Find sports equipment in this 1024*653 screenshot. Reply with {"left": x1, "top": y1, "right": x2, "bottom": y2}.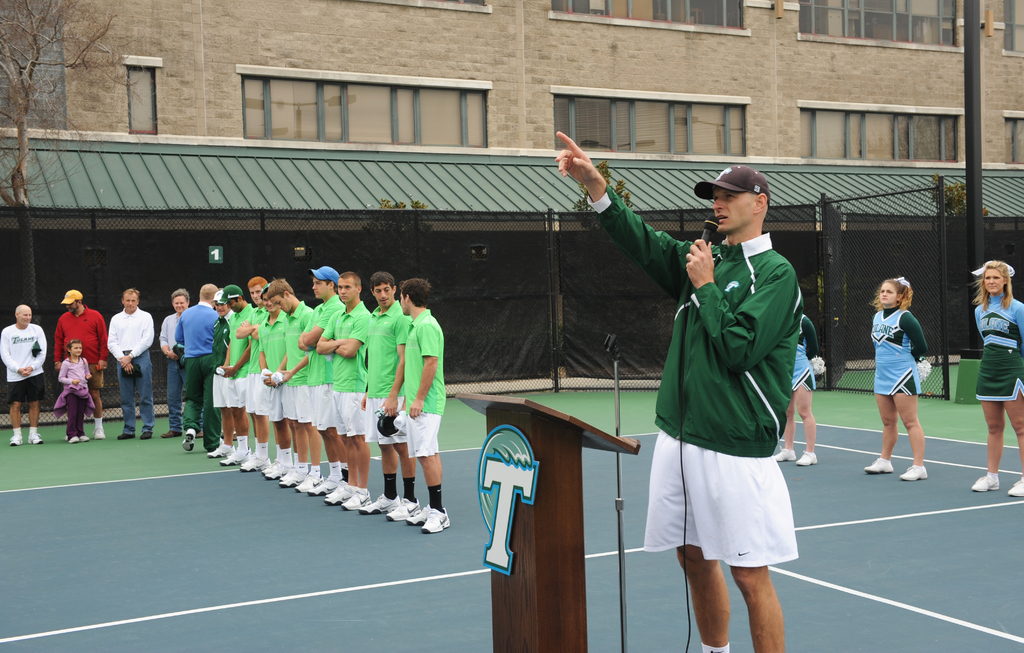
{"left": 971, "top": 472, "right": 1002, "bottom": 491}.
